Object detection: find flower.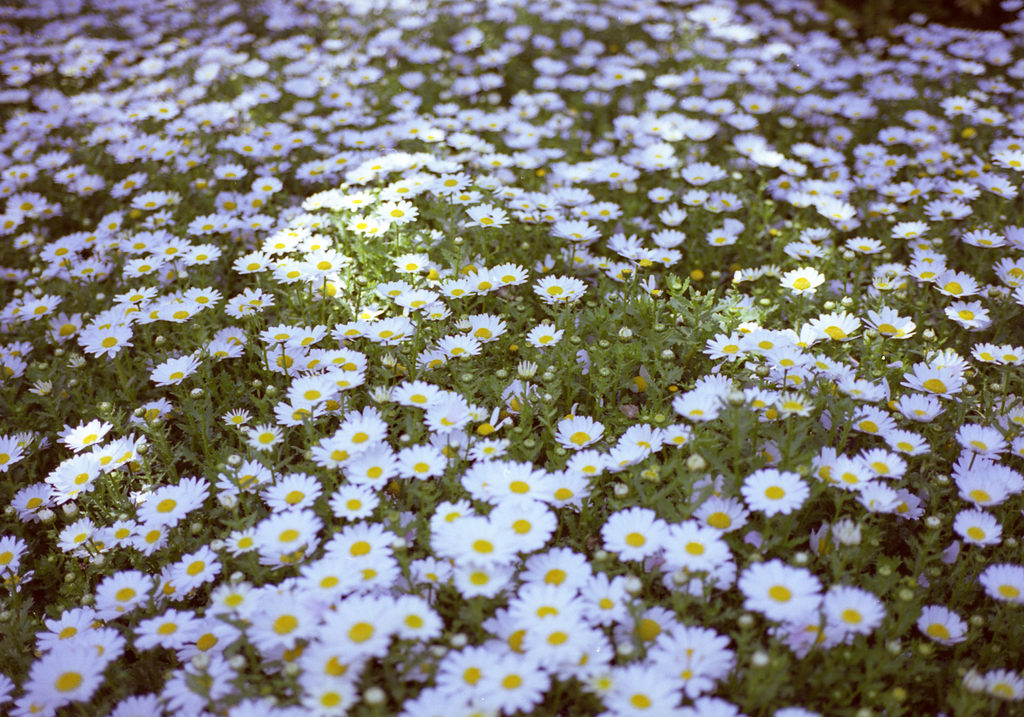
738/464/809/510.
